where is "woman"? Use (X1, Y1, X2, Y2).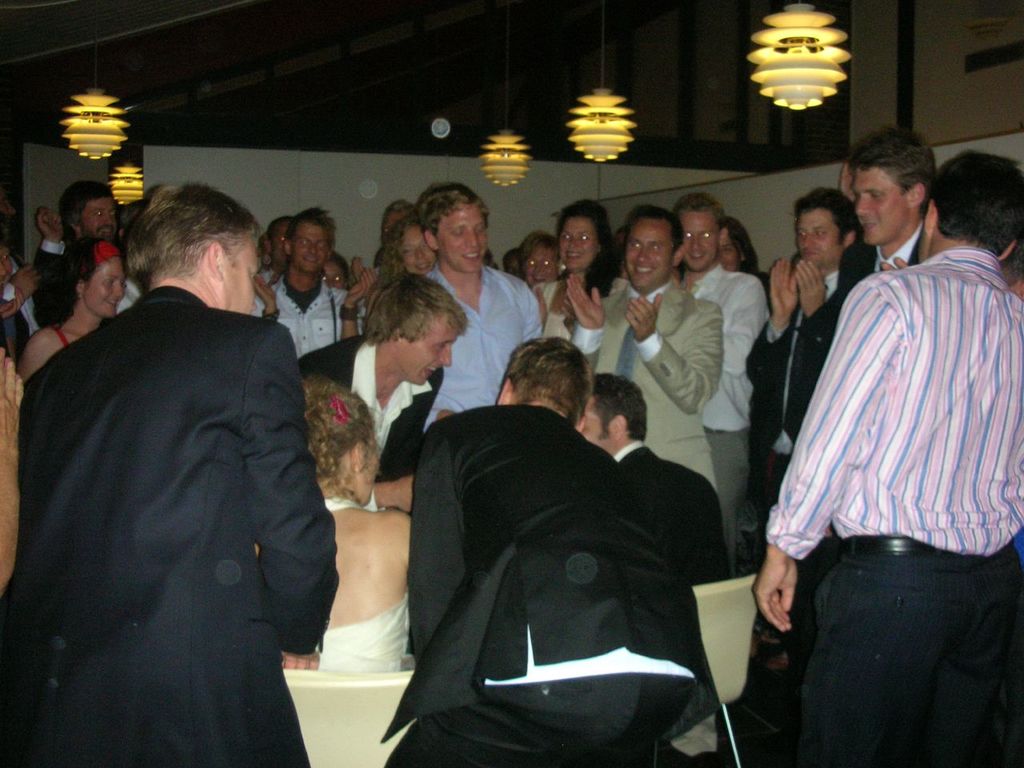
(256, 374, 414, 674).
